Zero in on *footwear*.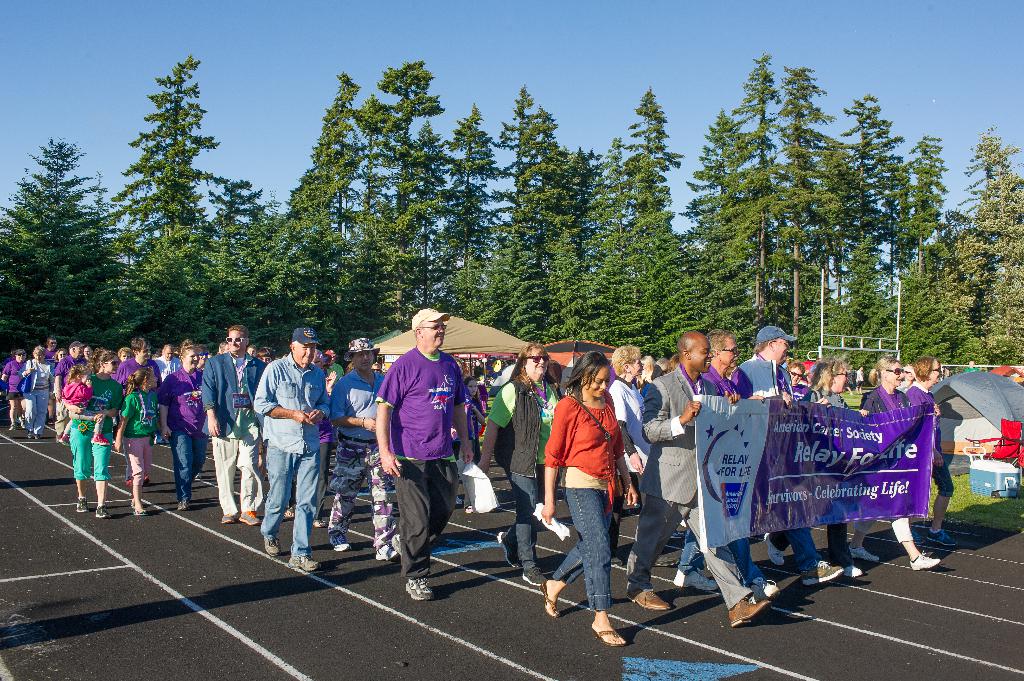
Zeroed in: 517:566:547:587.
